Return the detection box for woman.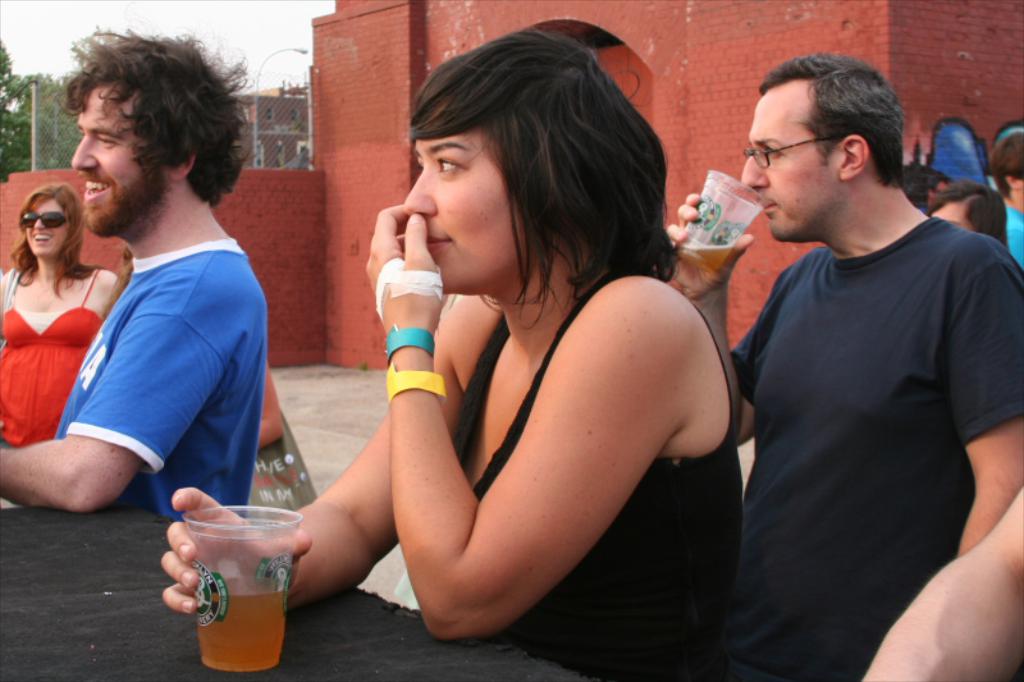
929 180 1010 250.
